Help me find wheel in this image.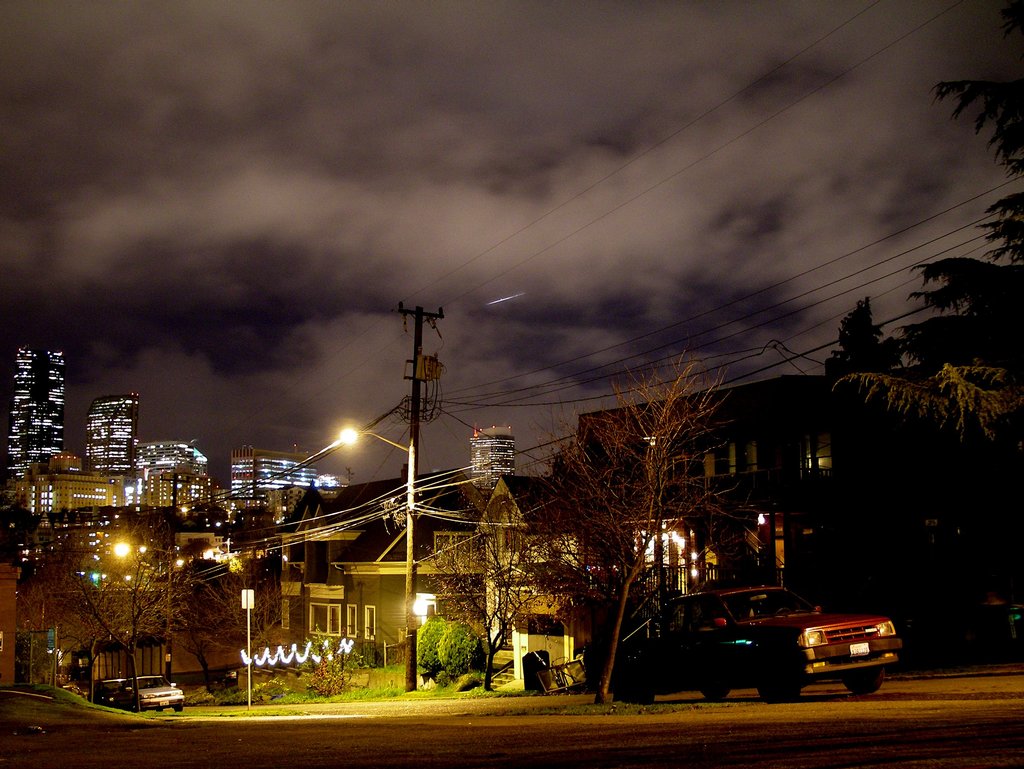
Found it: bbox=(173, 704, 184, 713).
